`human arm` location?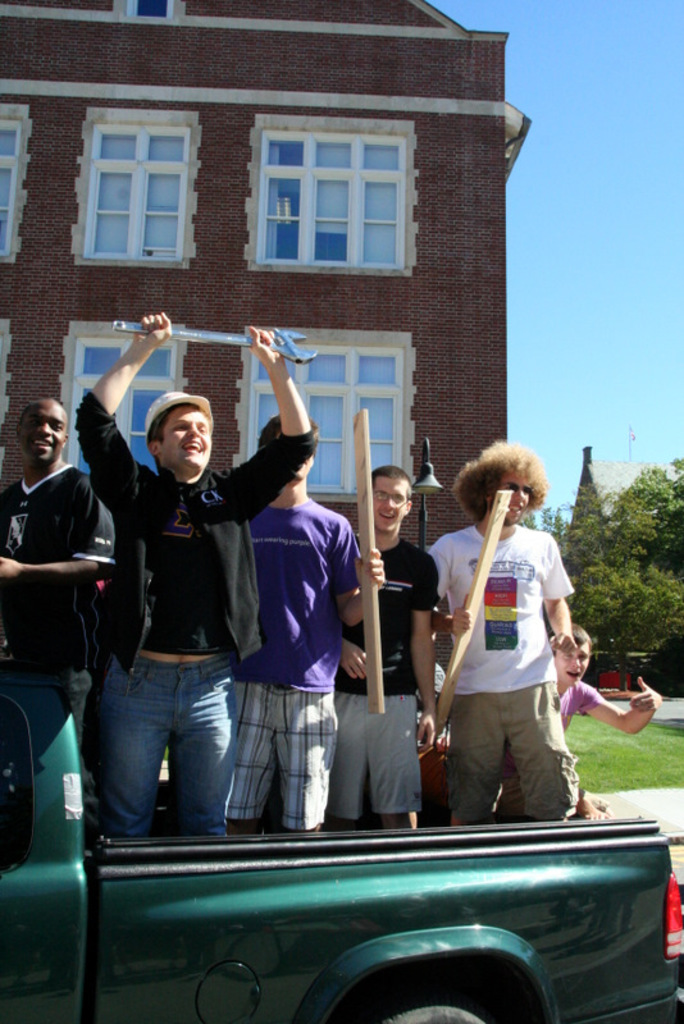
rect(224, 321, 323, 526)
